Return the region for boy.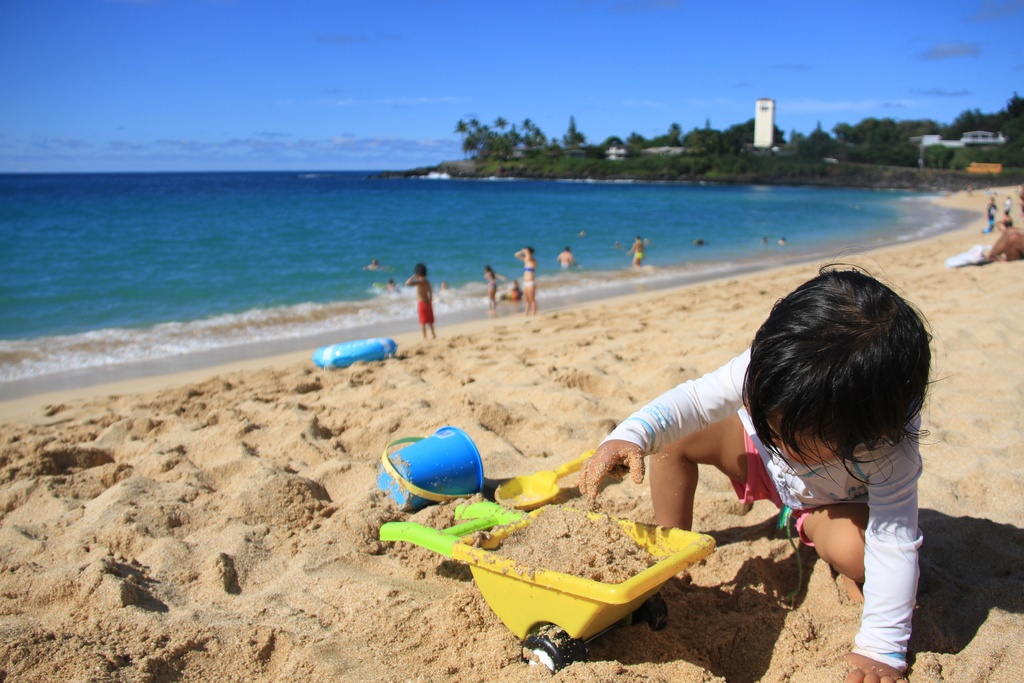
bbox=[406, 265, 439, 340].
